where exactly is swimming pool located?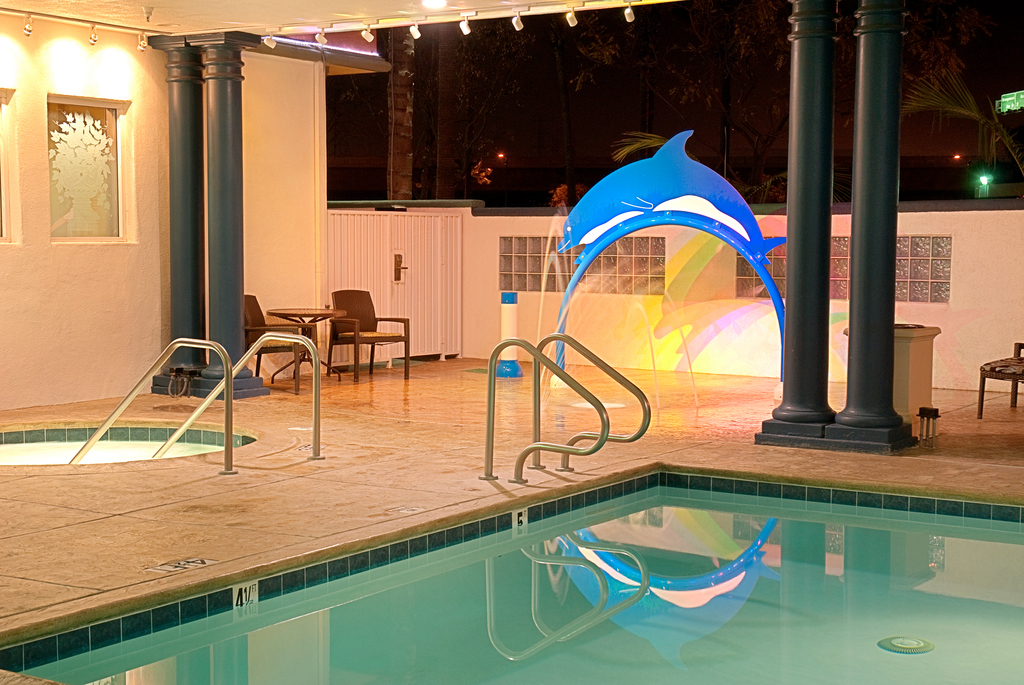
Its bounding box is bbox=(0, 458, 1023, 684).
